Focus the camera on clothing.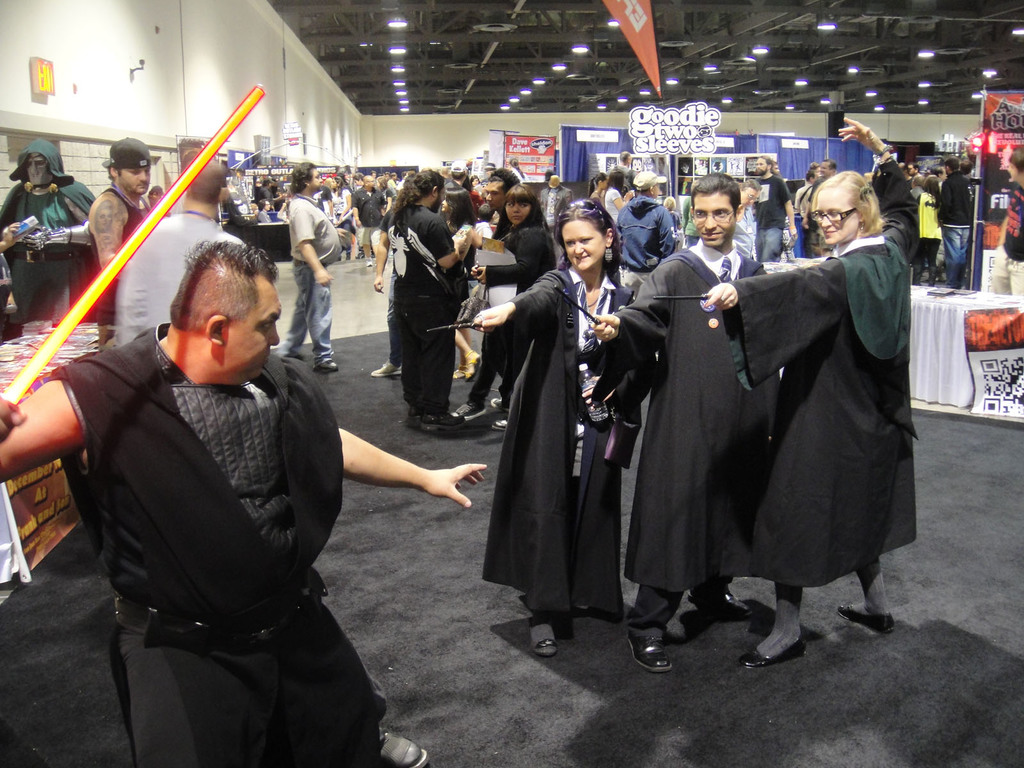
Focus region: left=392, top=198, right=460, bottom=408.
